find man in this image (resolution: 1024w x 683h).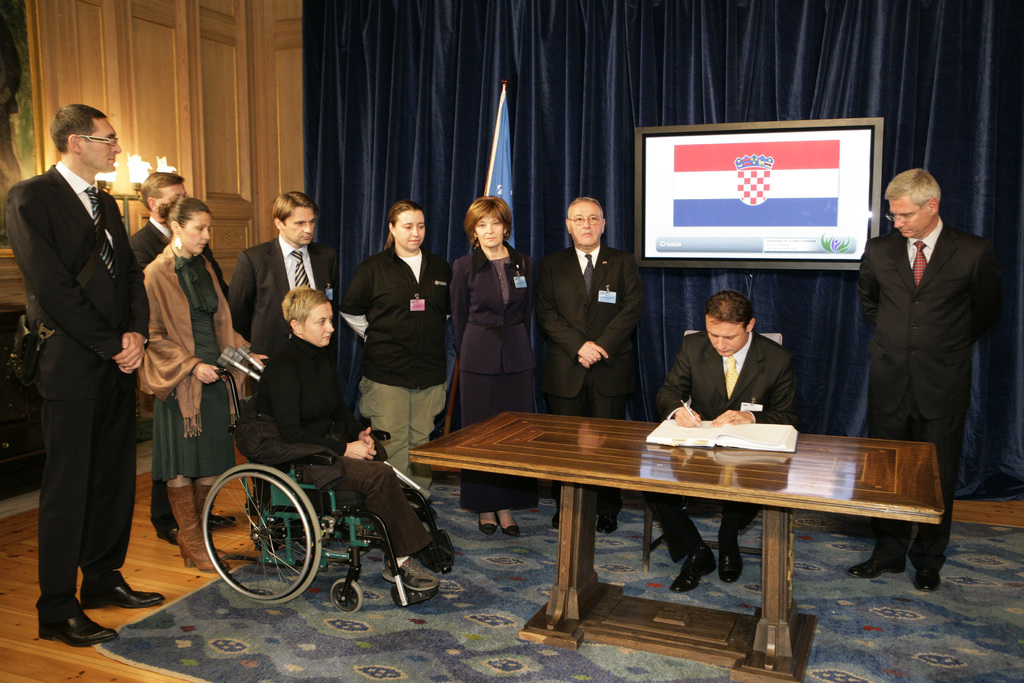
bbox=[851, 165, 989, 598].
